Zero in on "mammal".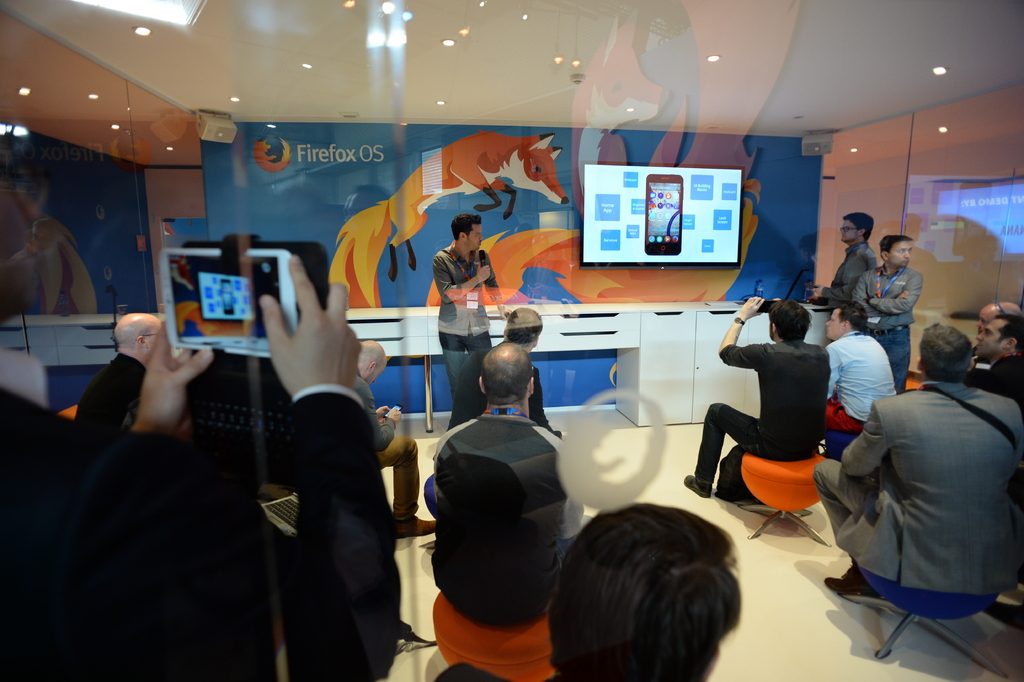
Zeroed in: box=[454, 305, 563, 438].
